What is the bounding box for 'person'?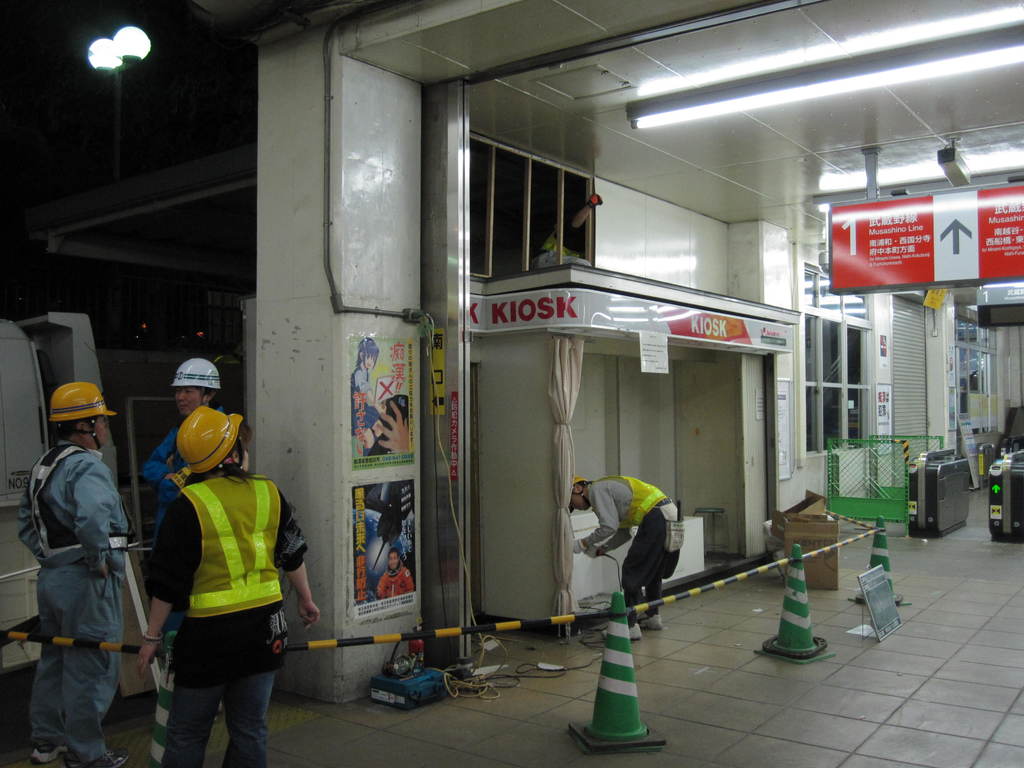
<bbox>349, 340, 388, 438</bbox>.
